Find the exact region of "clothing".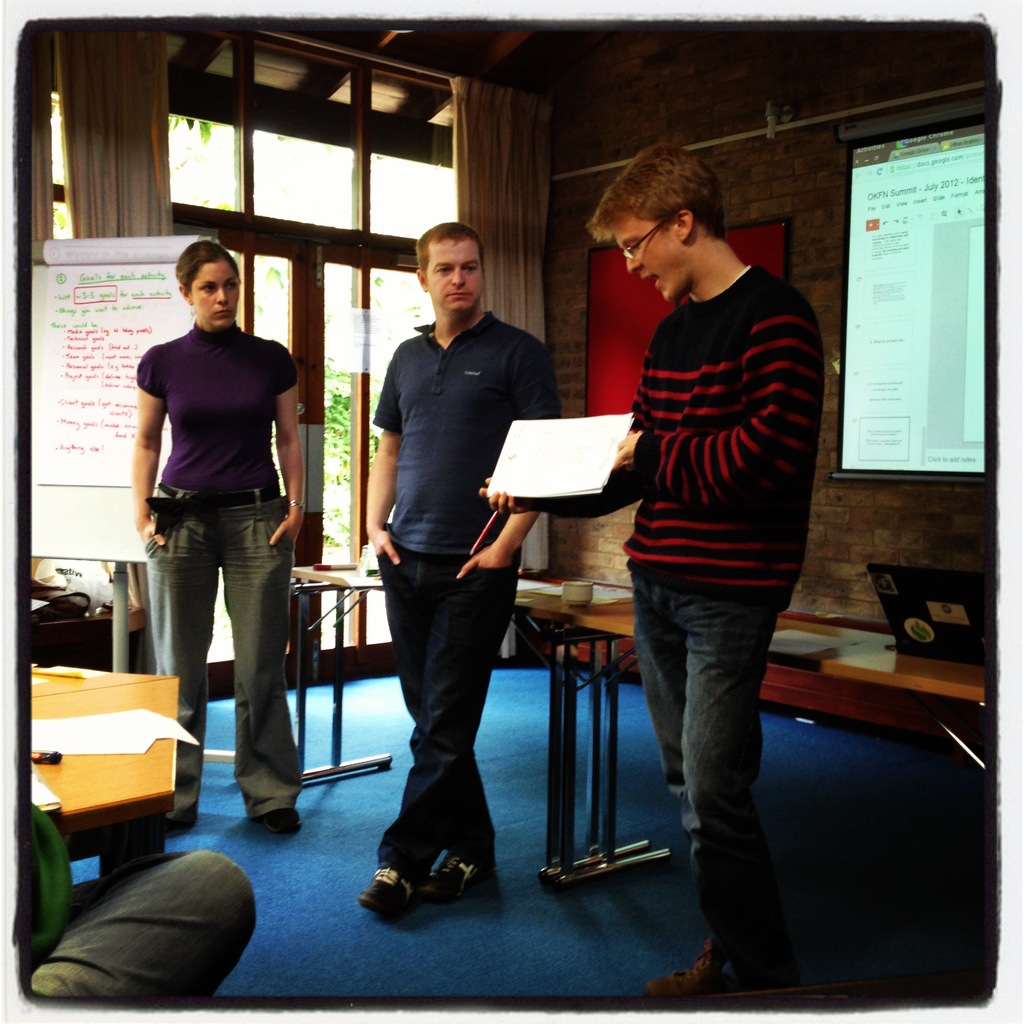
Exact region: crop(131, 321, 340, 858).
